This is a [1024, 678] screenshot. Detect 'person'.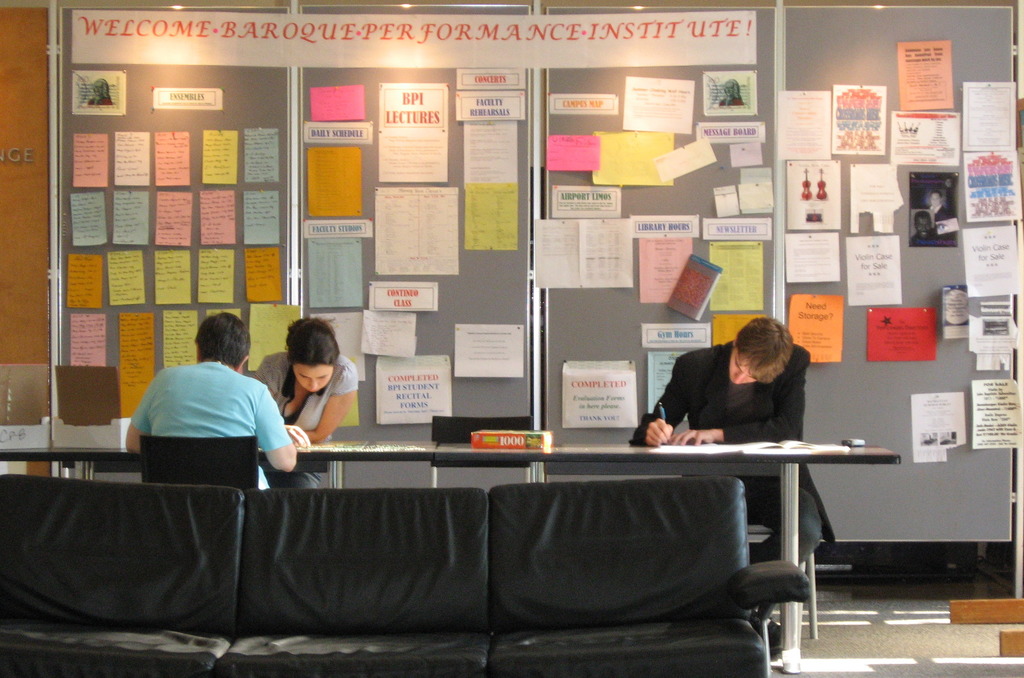
124,318,294,507.
